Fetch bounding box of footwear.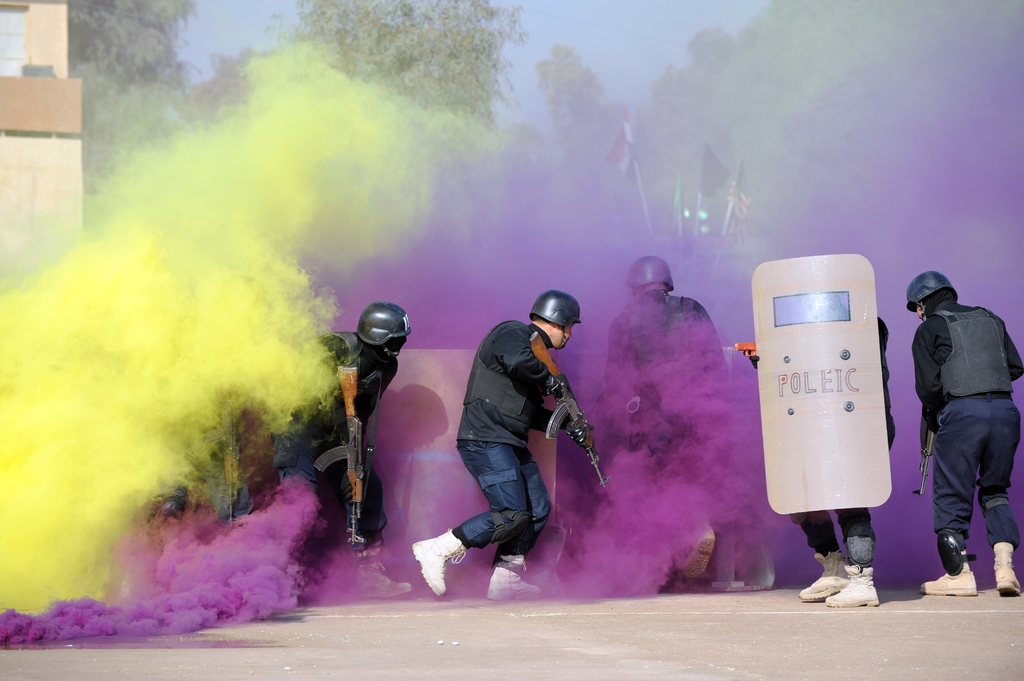
Bbox: <region>406, 538, 475, 594</region>.
